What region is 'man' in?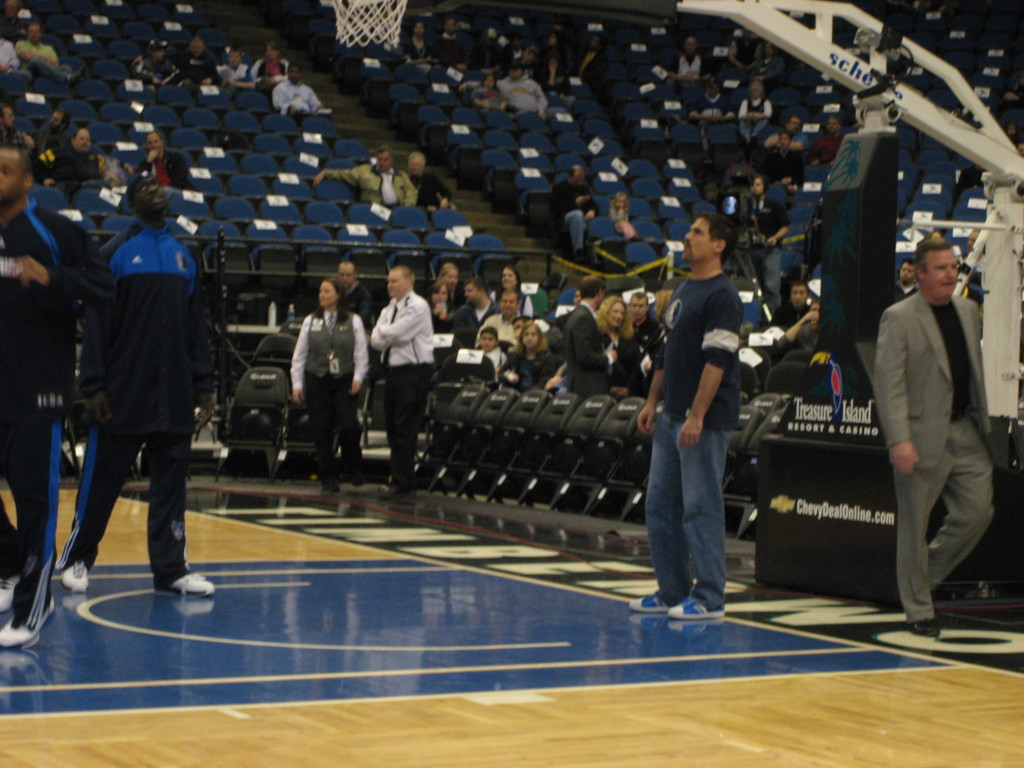
region(673, 37, 707, 81).
